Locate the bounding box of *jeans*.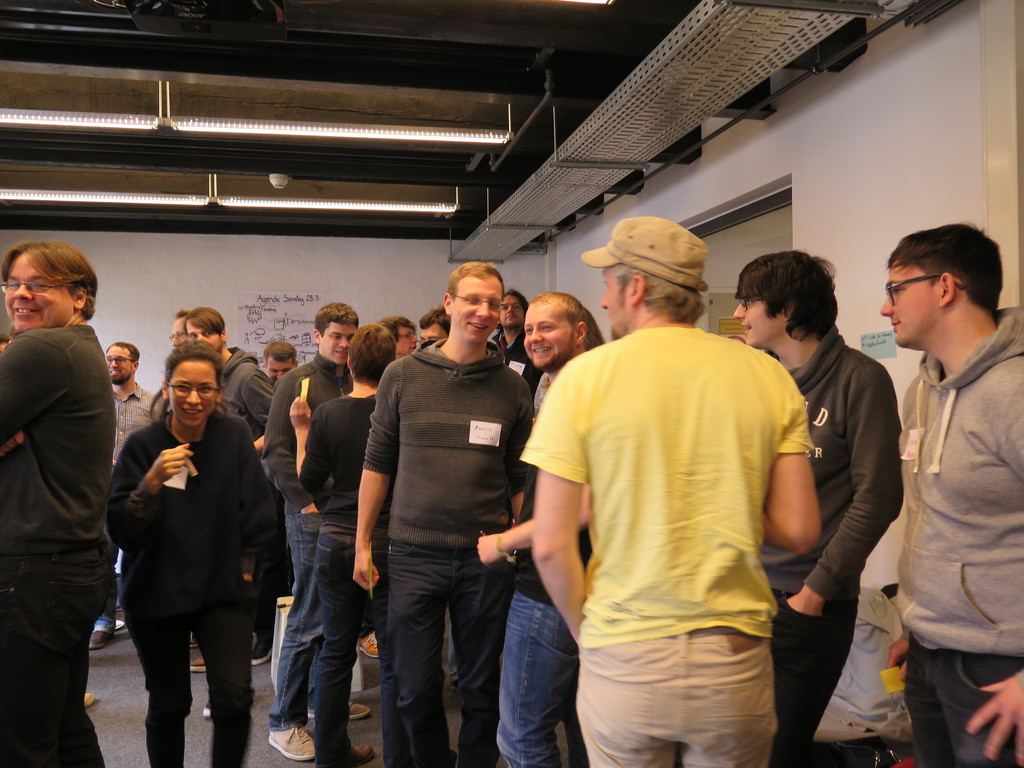
Bounding box: (0,561,102,767).
